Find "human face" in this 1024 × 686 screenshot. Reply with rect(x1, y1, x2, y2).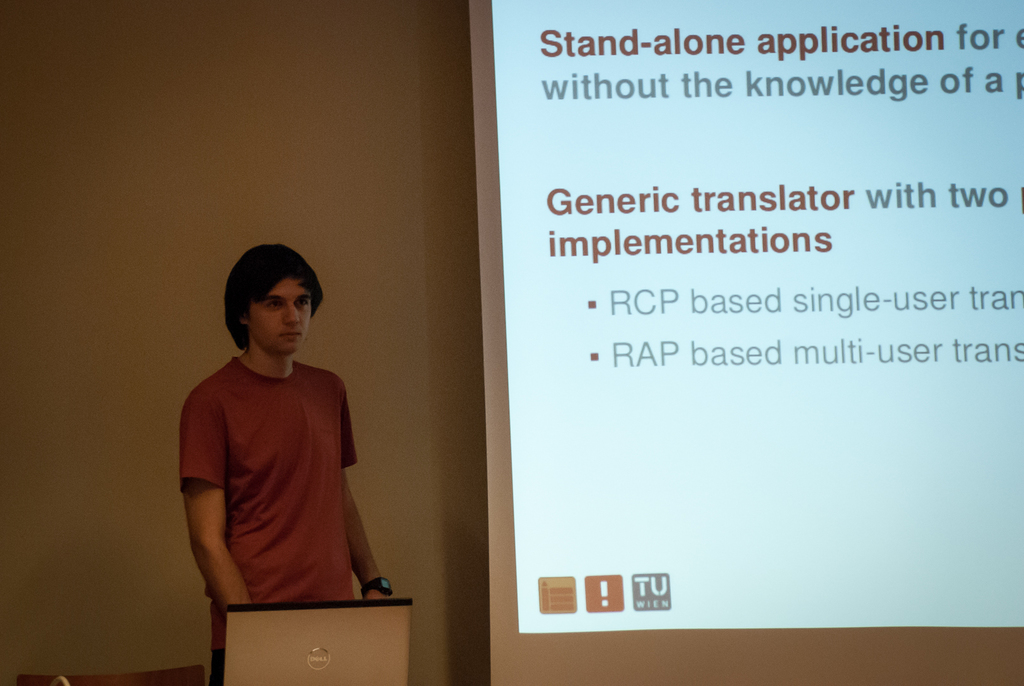
rect(248, 276, 311, 352).
